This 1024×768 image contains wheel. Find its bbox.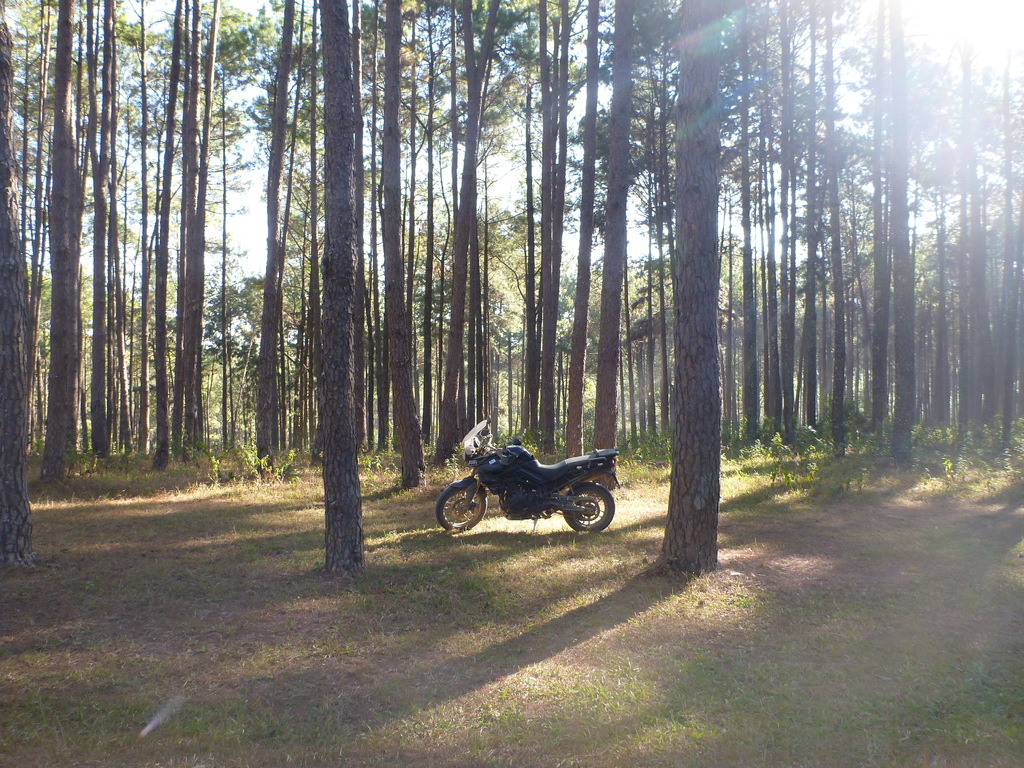
<region>563, 486, 614, 534</region>.
